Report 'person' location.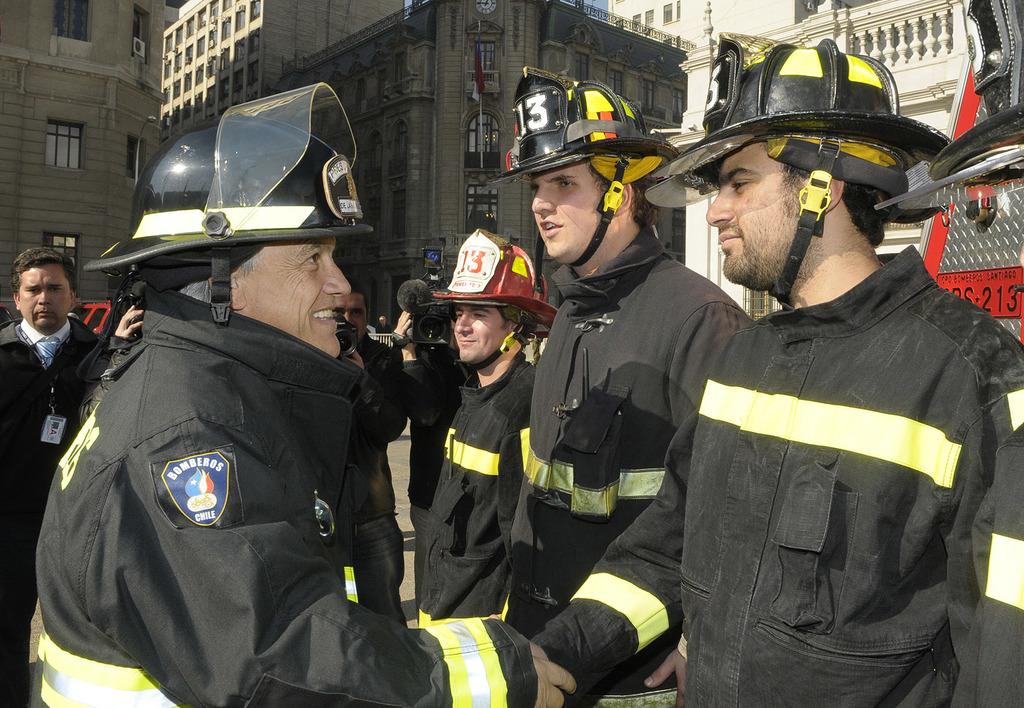
Report: locate(496, 69, 756, 707).
